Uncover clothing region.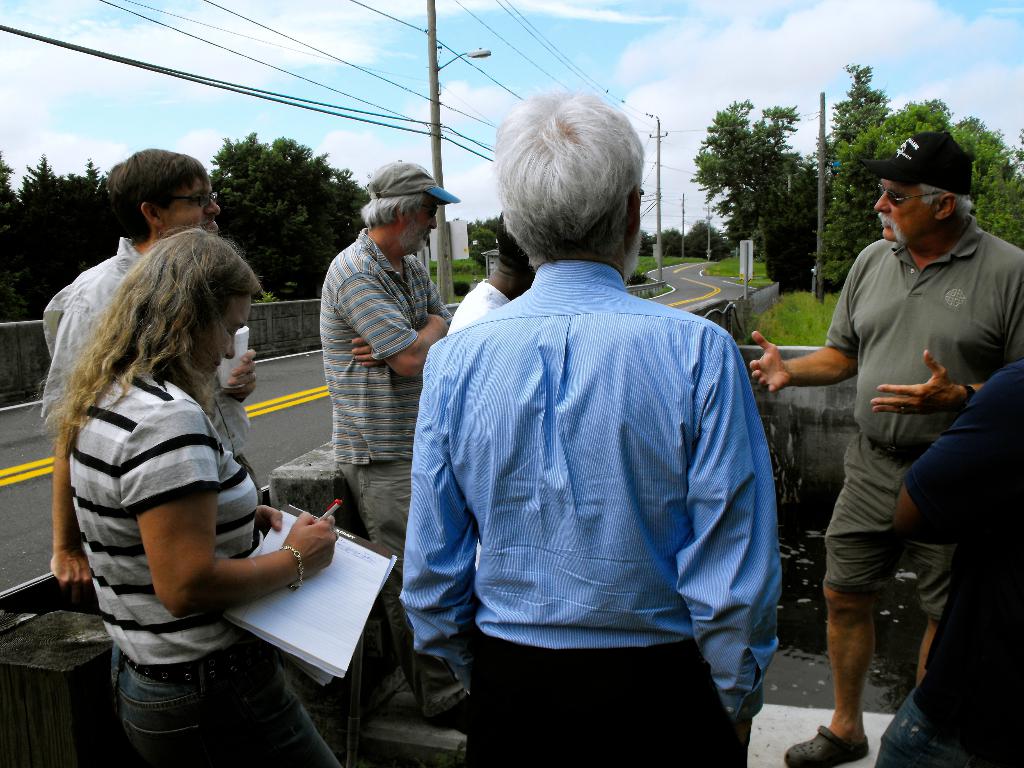
Uncovered: l=387, t=256, r=780, b=767.
